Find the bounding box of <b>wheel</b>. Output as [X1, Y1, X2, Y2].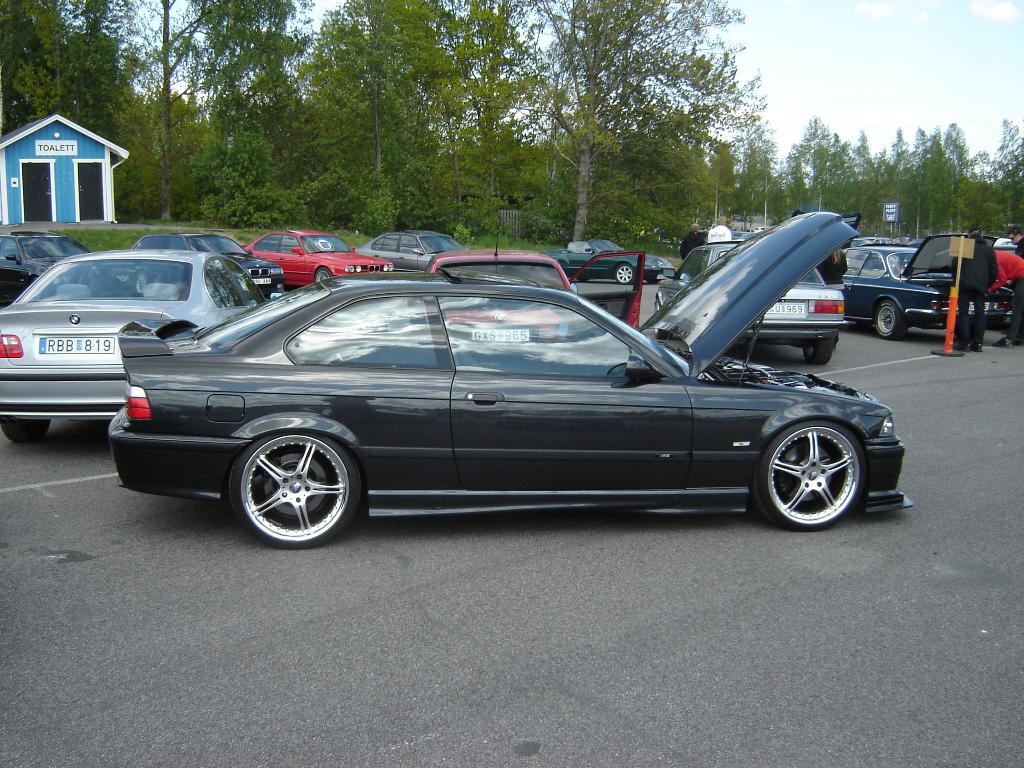
[801, 339, 833, 364].
